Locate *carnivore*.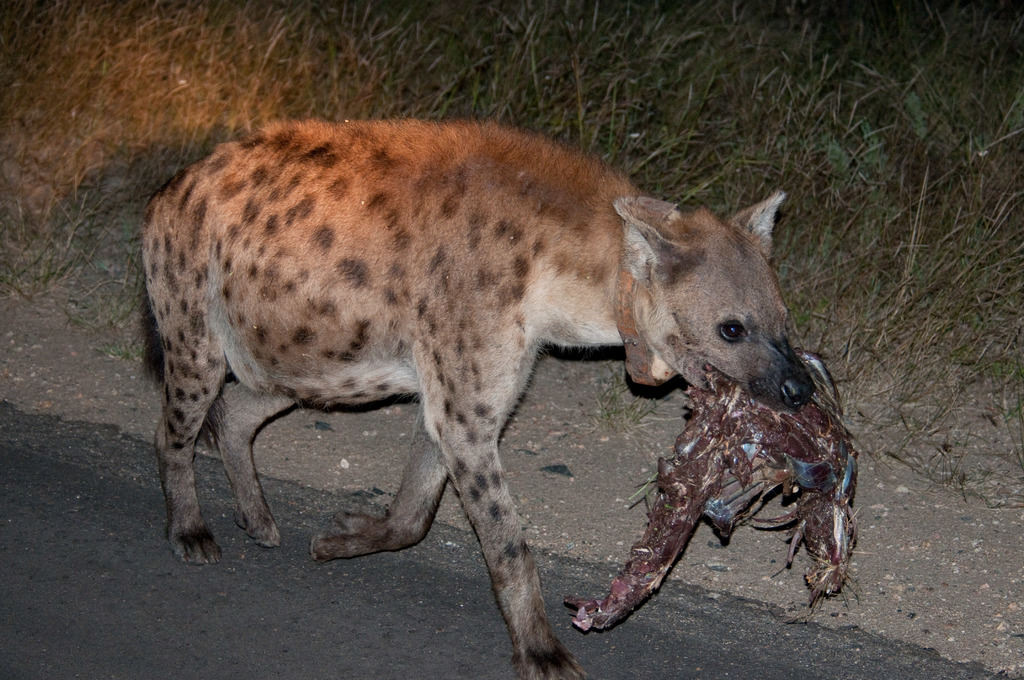
Bounding box: pyautogui.locateOnScreen(115, 92, 822, 663).
